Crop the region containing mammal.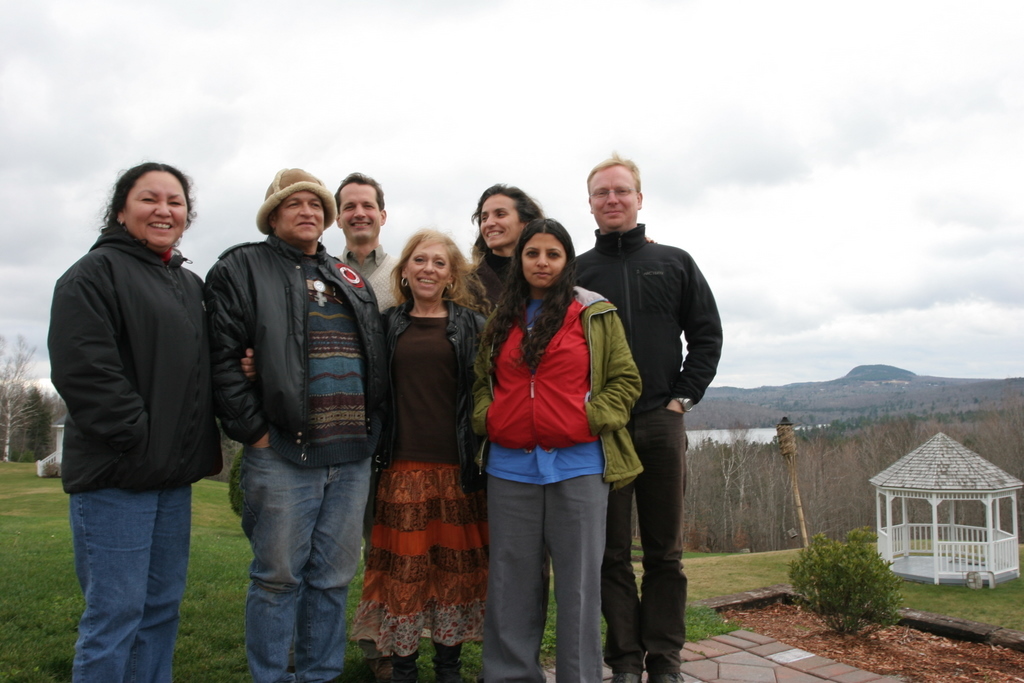
Crop region: bbox=(43, 142, 217, 598).
